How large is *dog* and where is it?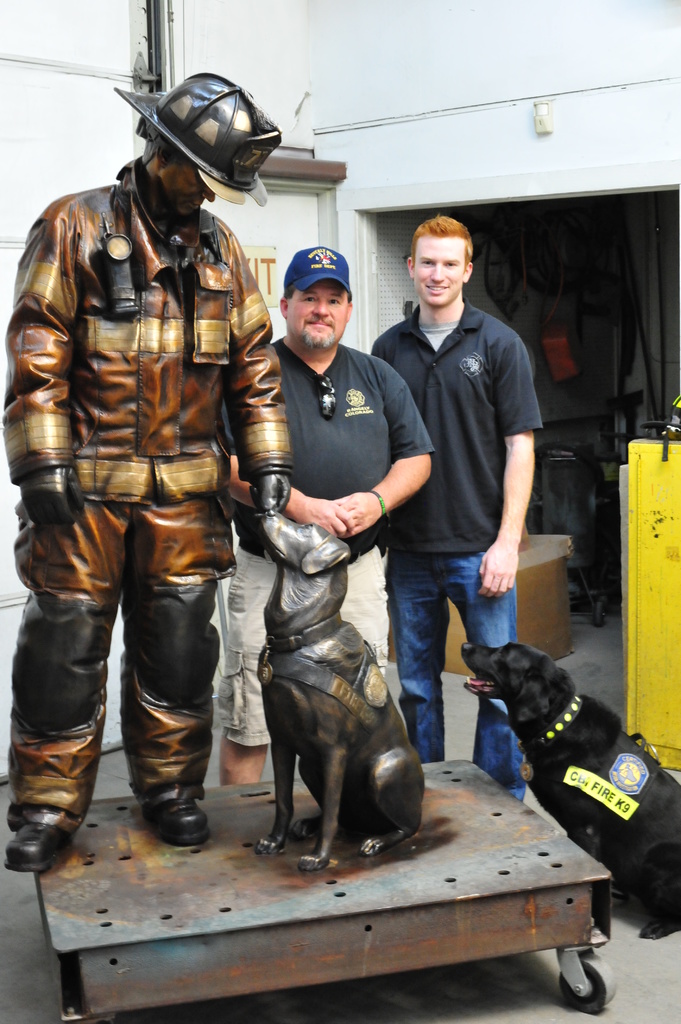
Bounding box: [x1=460, y1=639, x2=680, y2=951].
